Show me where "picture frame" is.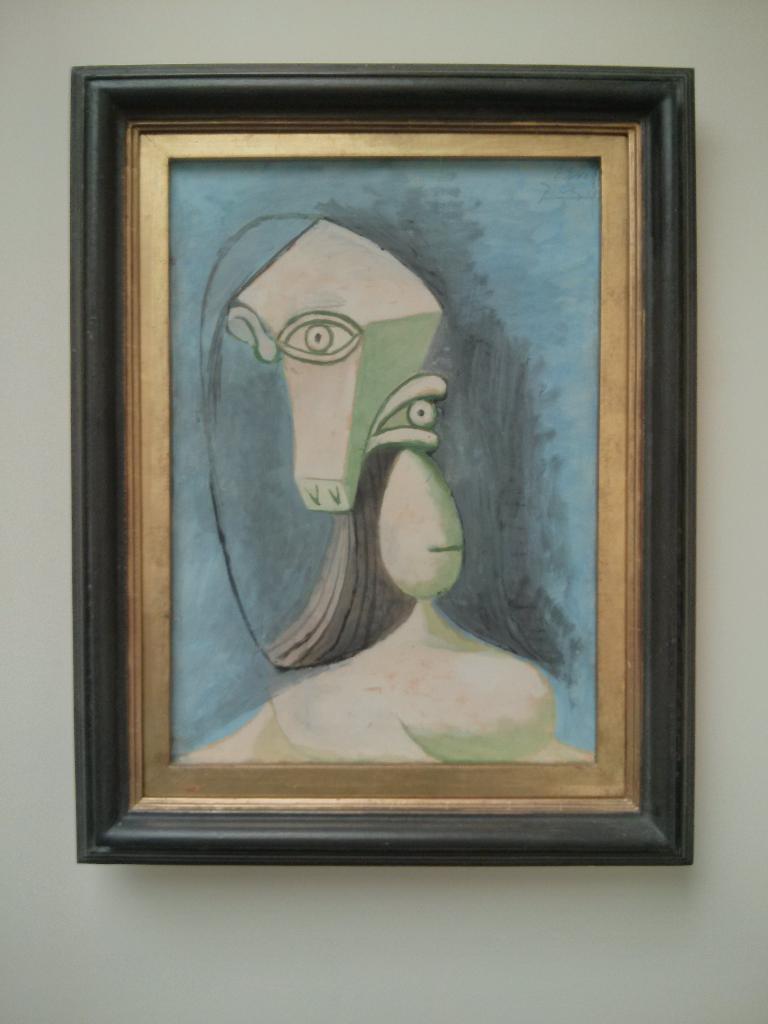
"picture frame" is at <bbox>72, 66, 694, 865</bbox>.
